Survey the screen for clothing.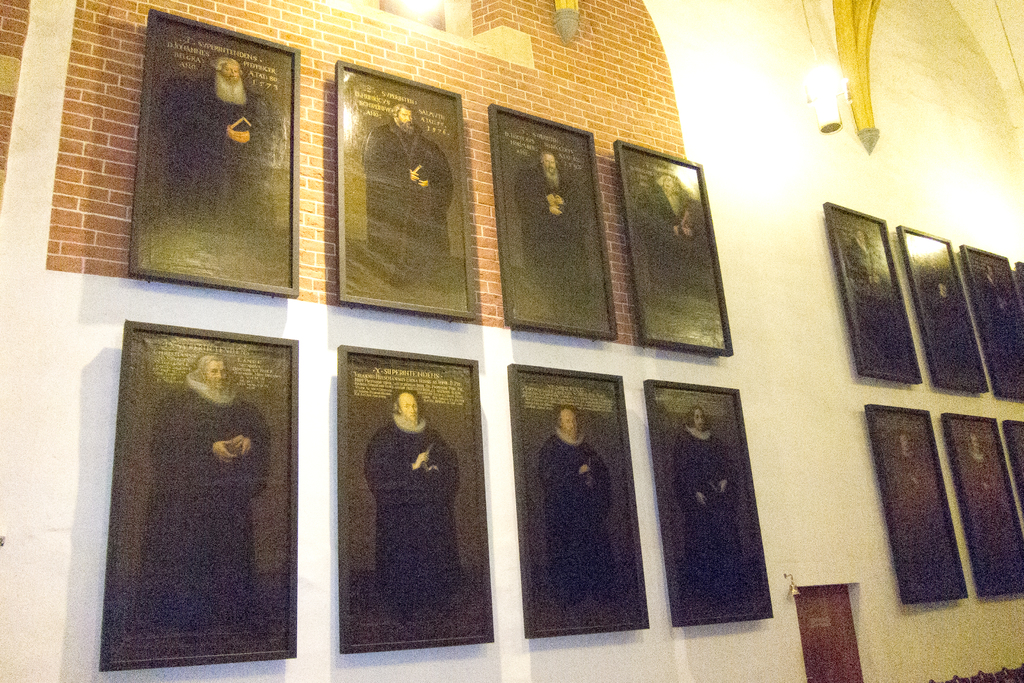
Survey found: x1=516 y1=170 x2=585 y2=283.
